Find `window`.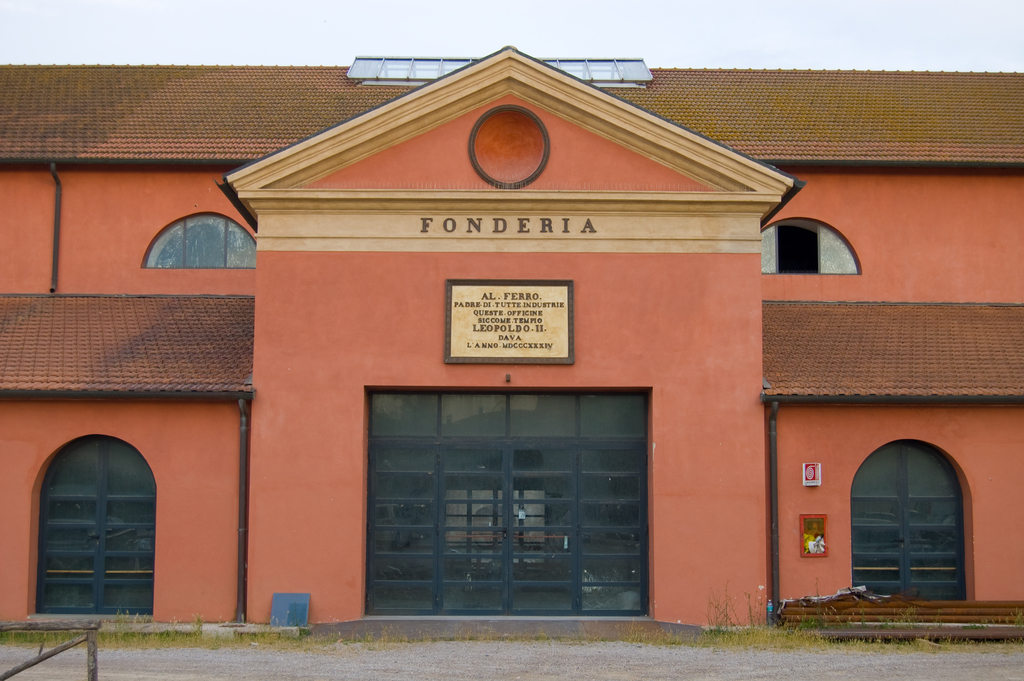
region(762, 217, 862, 275).
